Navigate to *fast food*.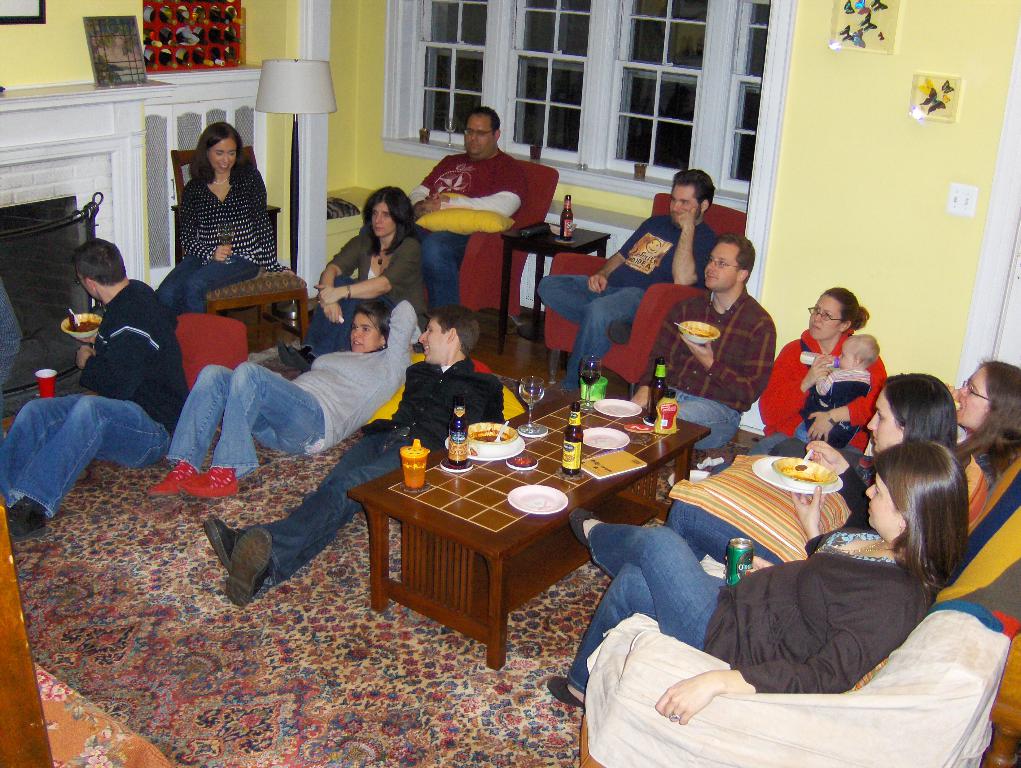
Navigation target: left=71, top=317, right=94, bottom=330.
